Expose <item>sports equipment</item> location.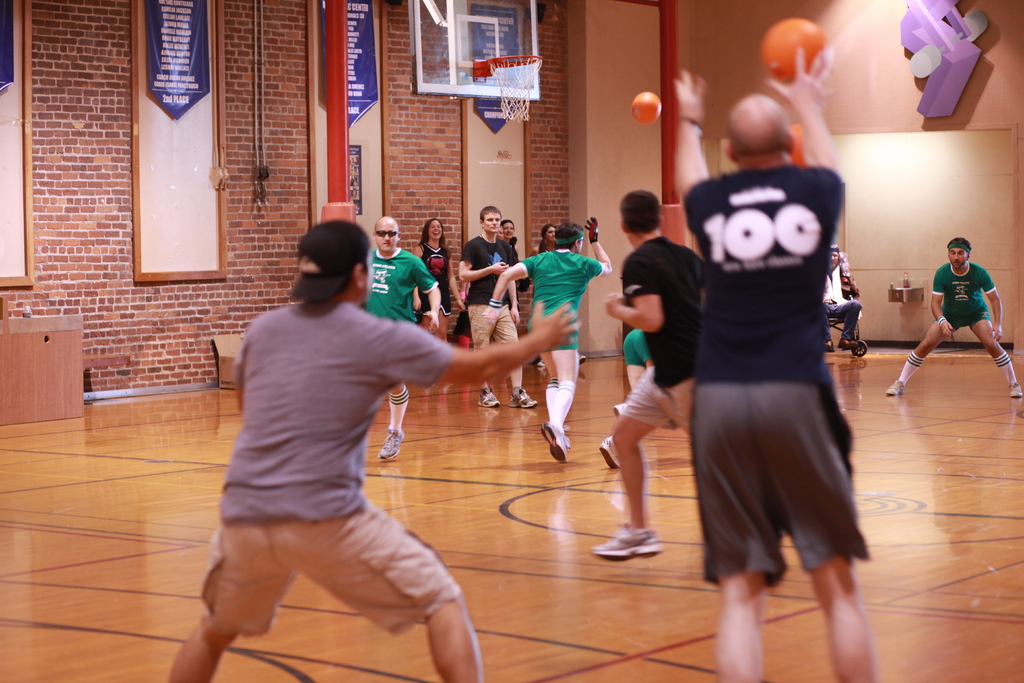
Exposed at (x1=630, y1=89, x2=661, y2=124).
